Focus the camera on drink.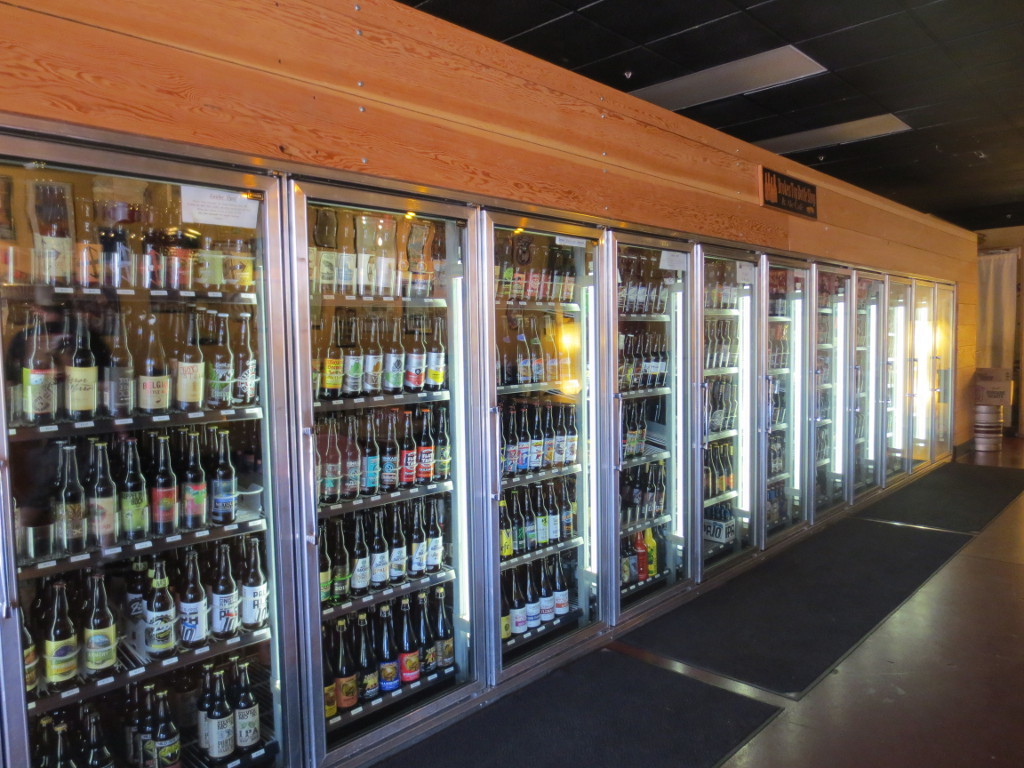
Focus region: bbox=(194, 667, 261, 767).
